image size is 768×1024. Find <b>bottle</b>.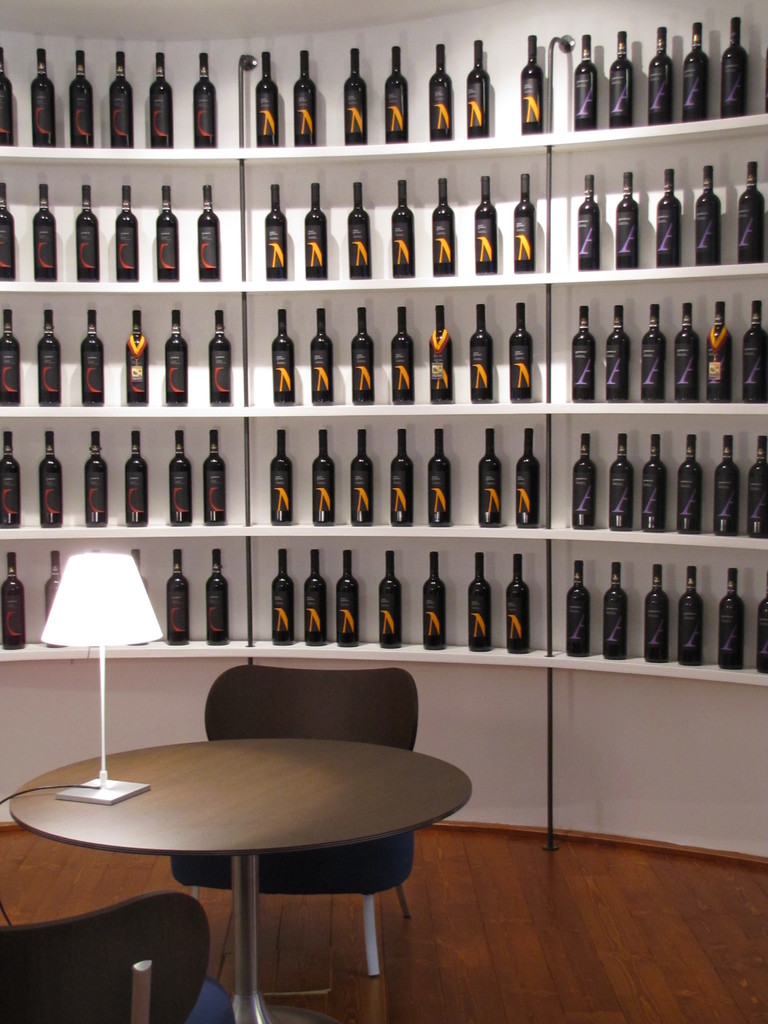
<bbox>640, 301, 664, 404</bbox>.
